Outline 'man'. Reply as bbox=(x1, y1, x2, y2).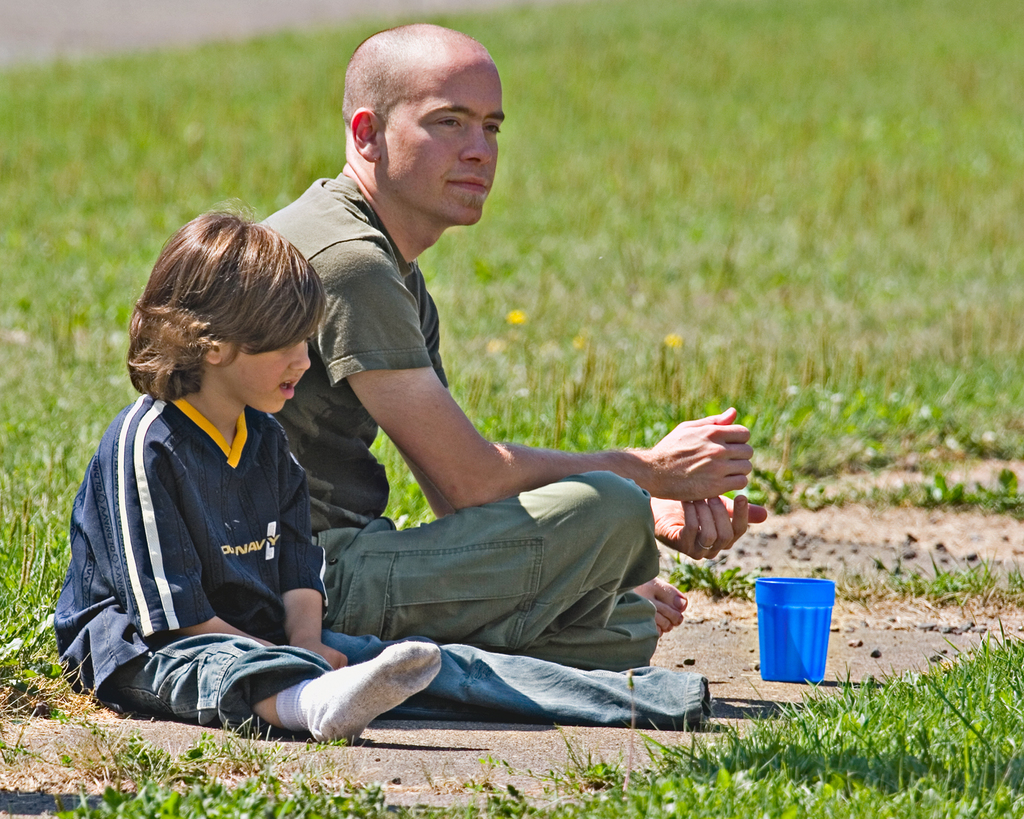
bbox=(251, 23, 769, 672).
